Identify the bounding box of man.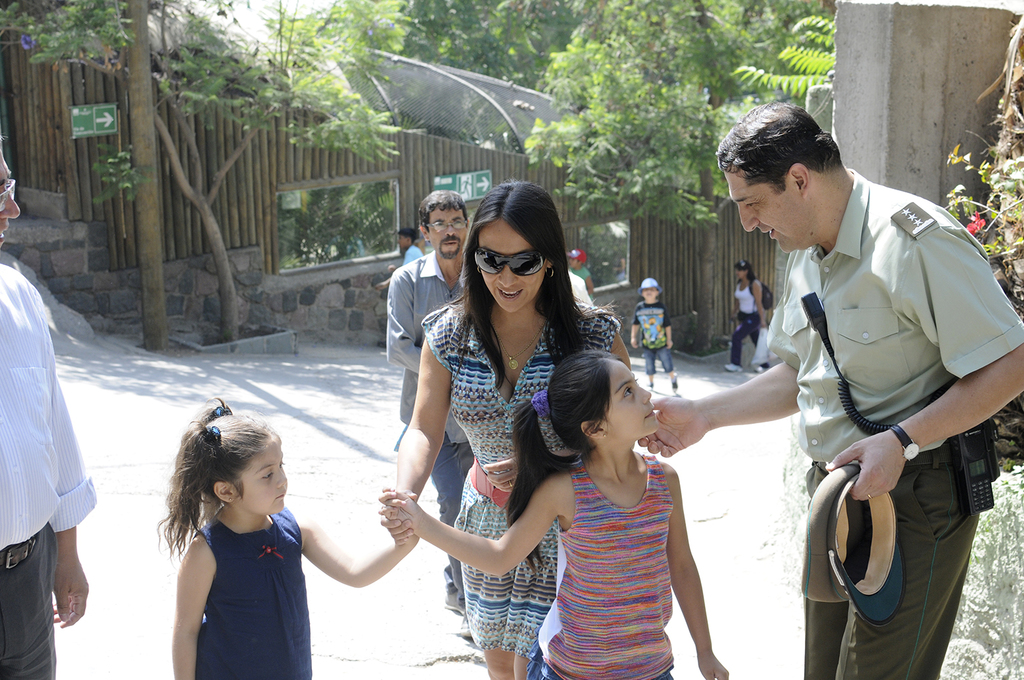
region(627, 103, 1023, 679).
